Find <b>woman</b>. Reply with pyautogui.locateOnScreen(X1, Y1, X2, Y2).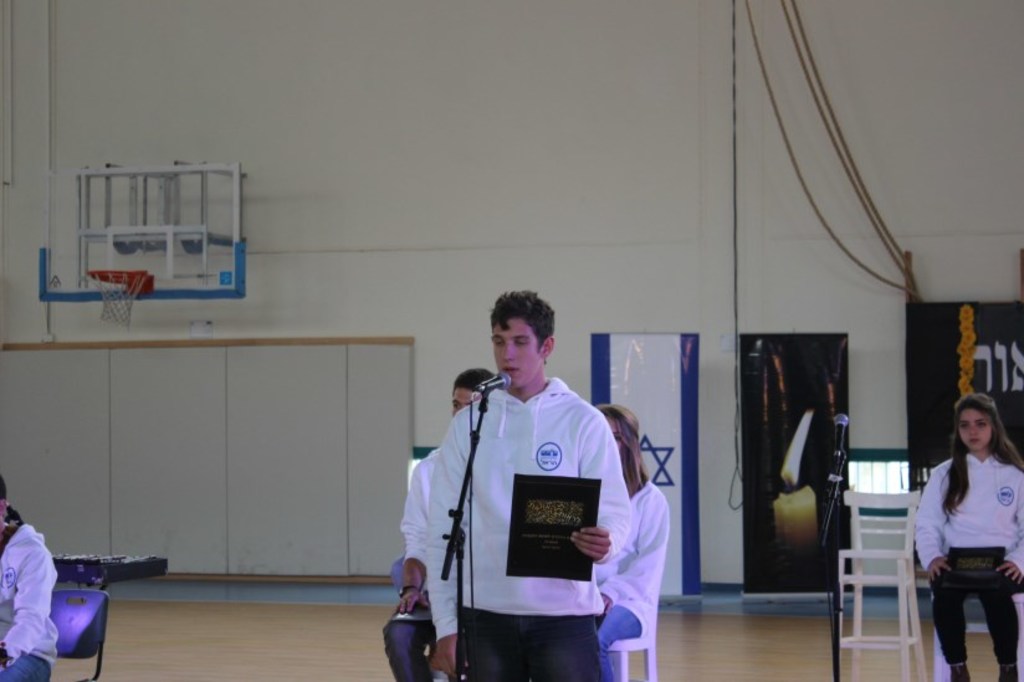
pyautogui.locateOnScreen(605, 401, 674, 681).
